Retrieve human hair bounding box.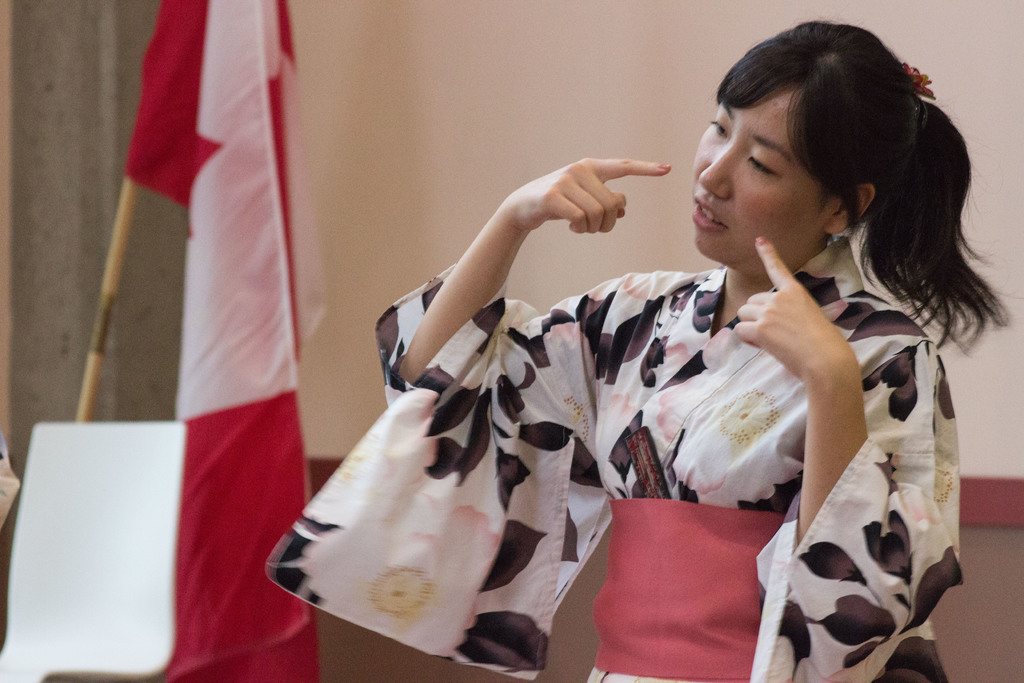
Bounding box: pyautogui.locateOnScreen(720, 40, 985, 387).
